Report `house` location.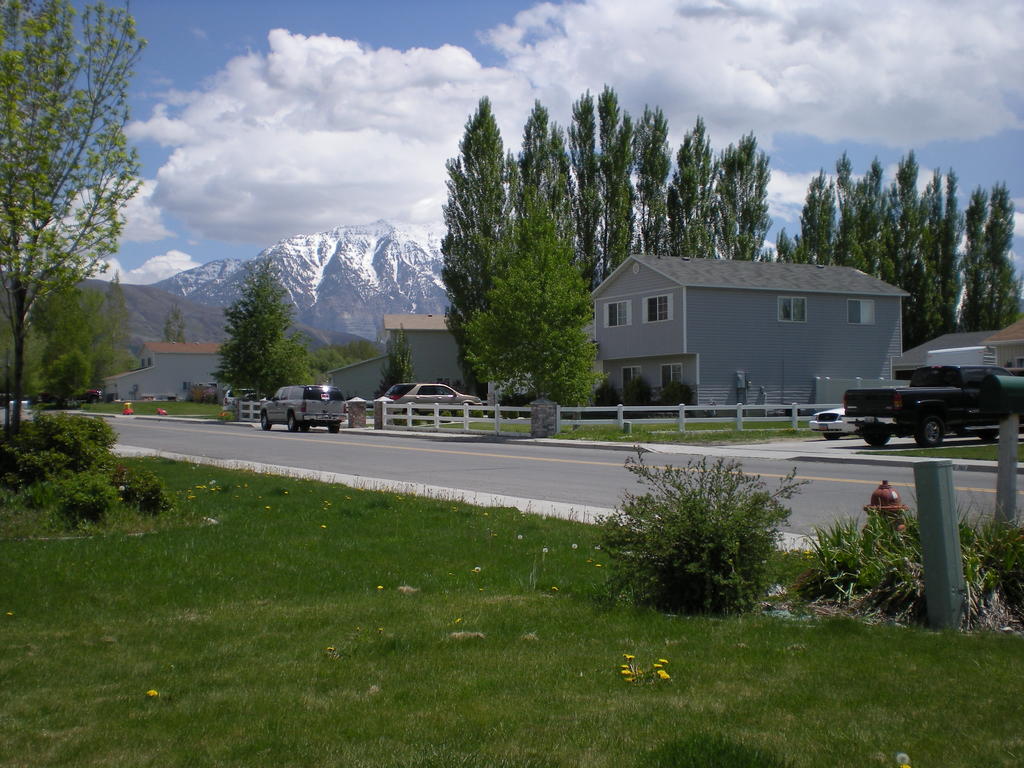
Report: bbox=(318, 300, 476, 416).
